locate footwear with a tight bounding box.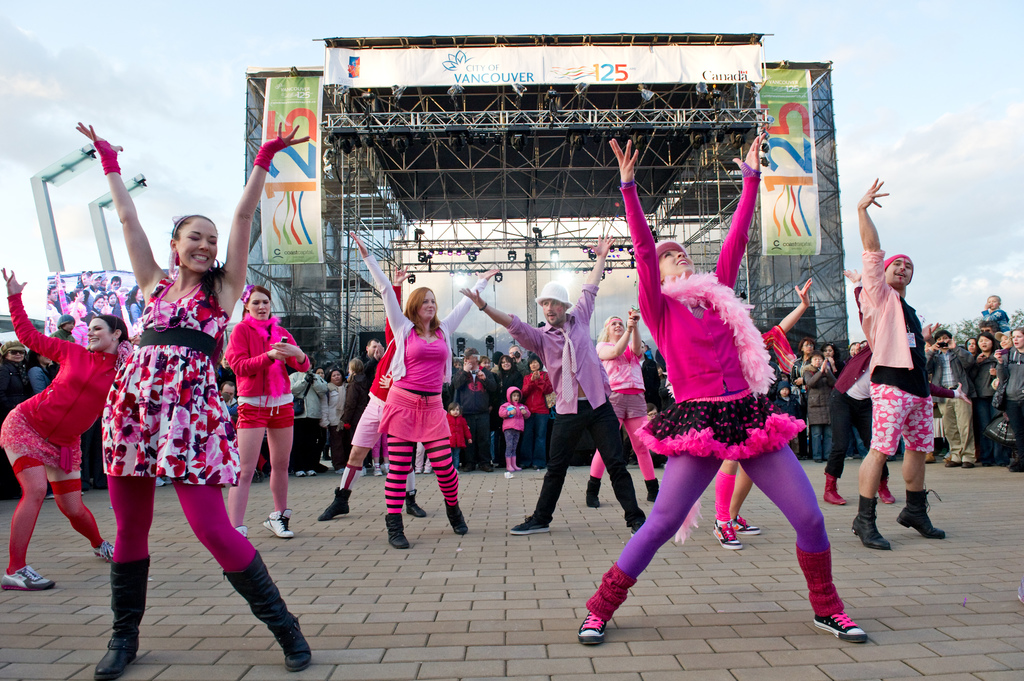
{"x1": 231, "y1": 525, "x2": 251, "y2": 538}.
